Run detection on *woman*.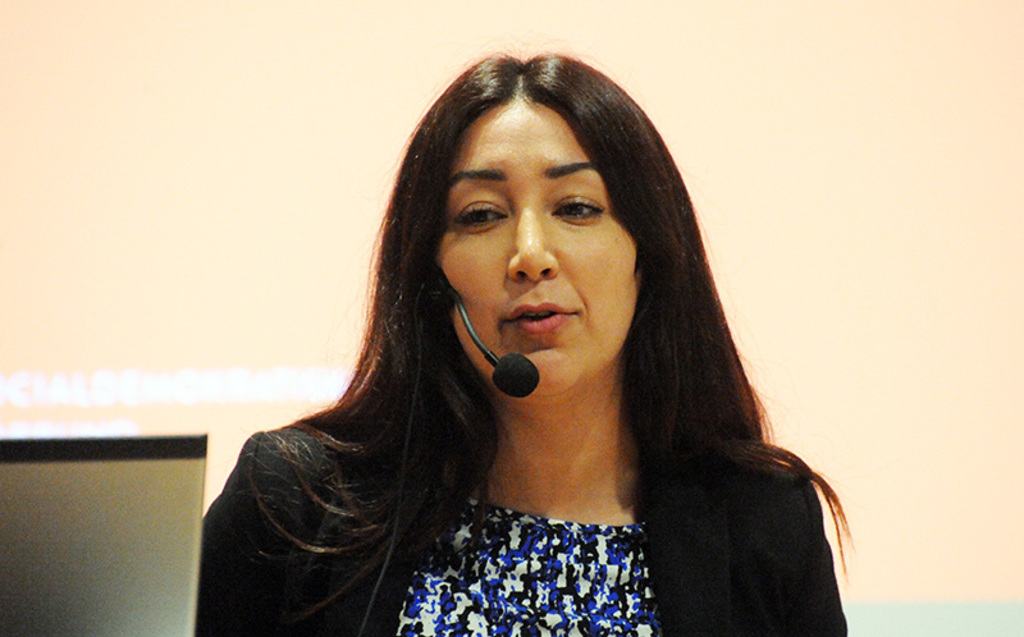
Result: <region>172, 46, 818, 632</region>.
